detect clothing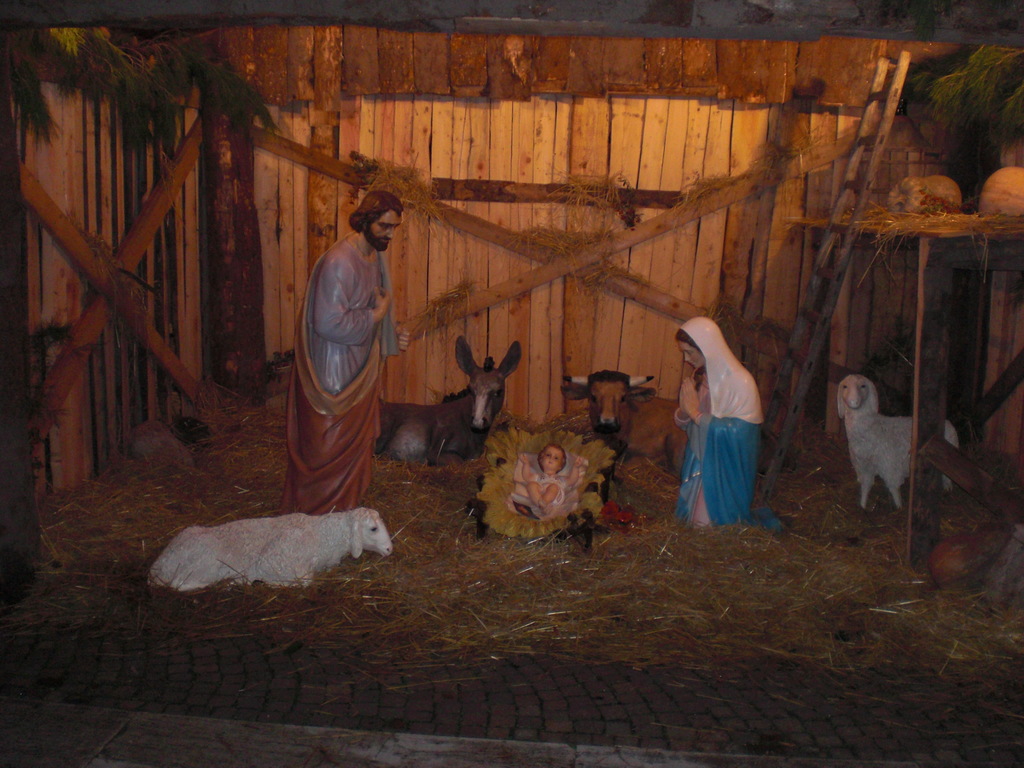
(left=509, top=456, right=569, bottom=516)
